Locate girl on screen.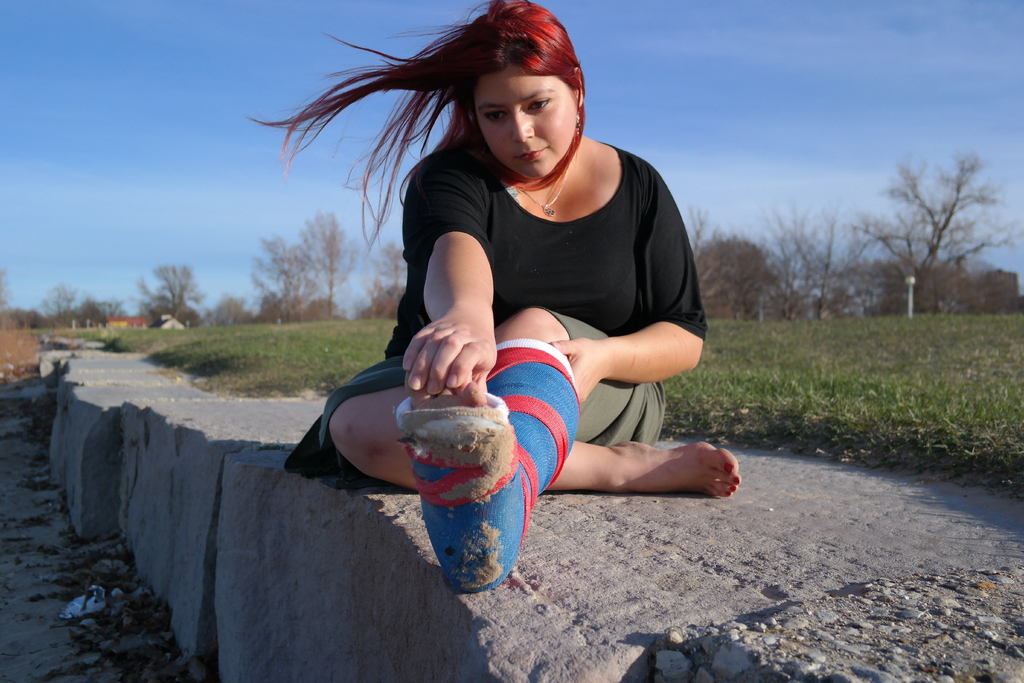
On screen at Rect(237, 0, 751, 504).
